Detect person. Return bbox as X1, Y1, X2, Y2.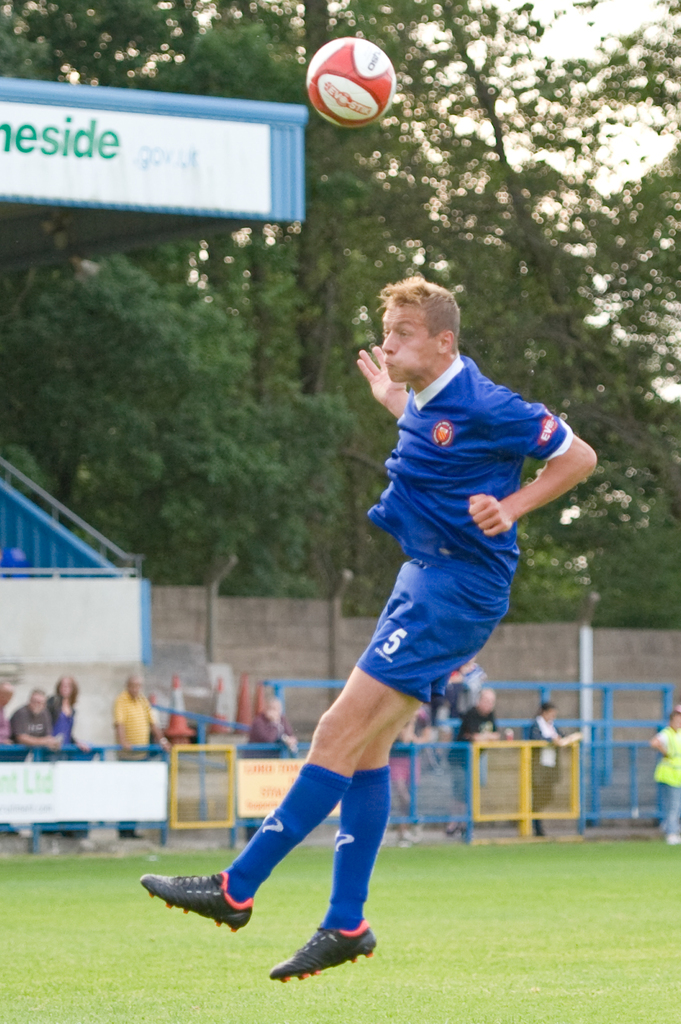
248, 699, 295, 848.
